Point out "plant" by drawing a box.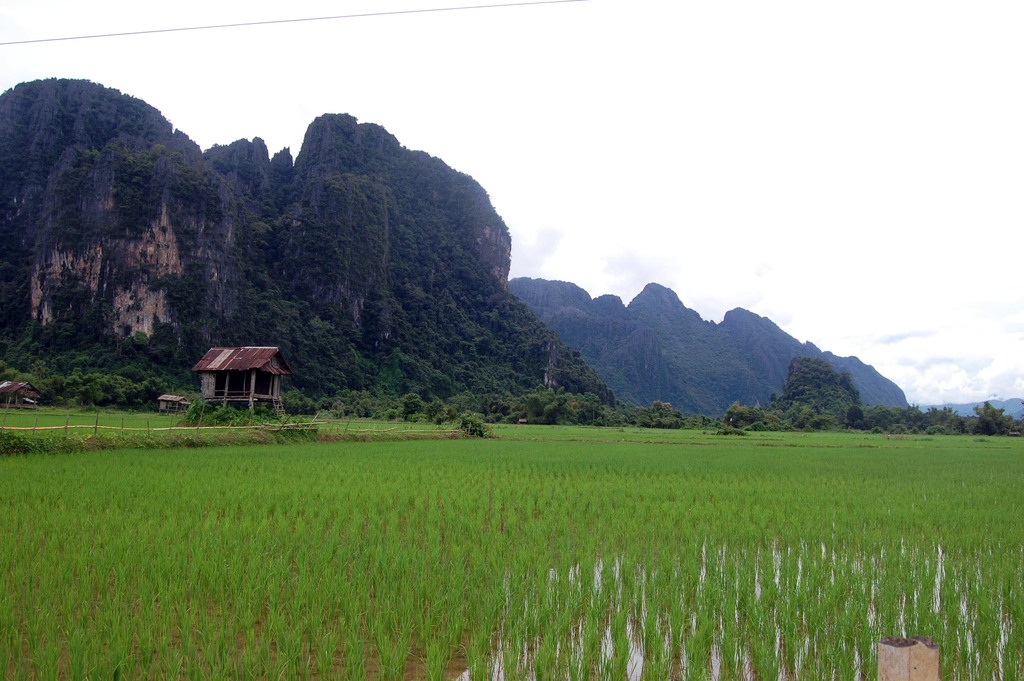
bbox=[726, 414, 752, 432].
